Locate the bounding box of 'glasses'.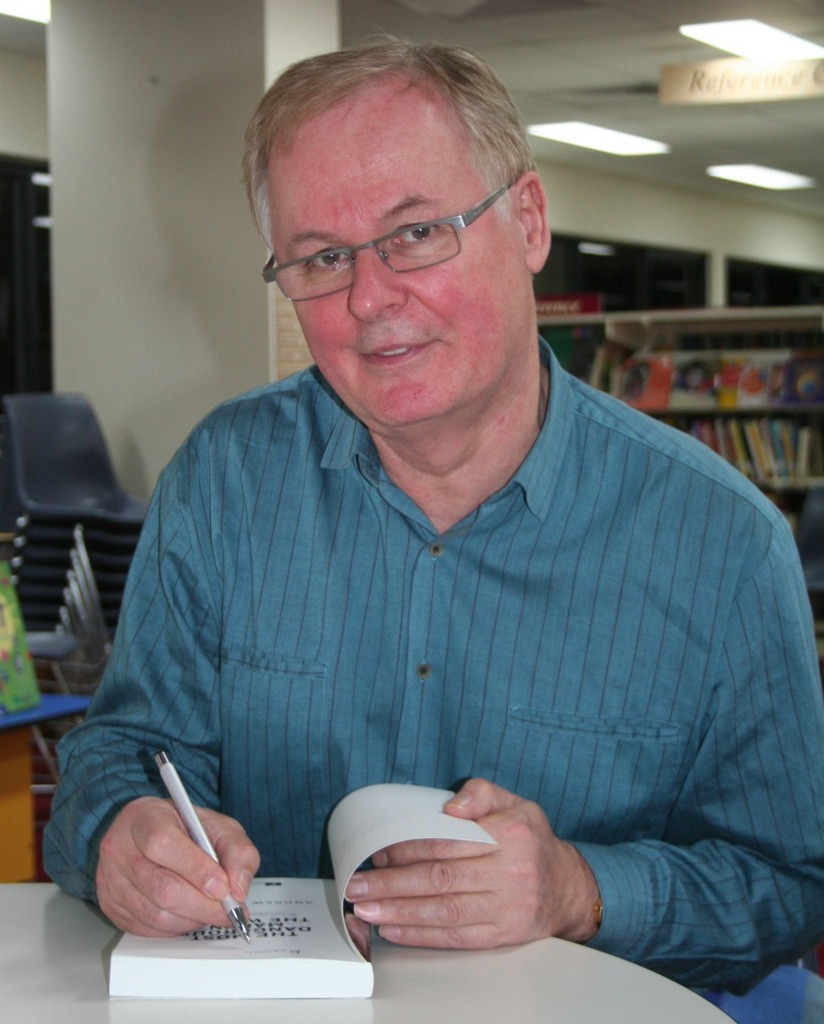
Bounding box: [left=258, top=164, right=526, bottom=303].
